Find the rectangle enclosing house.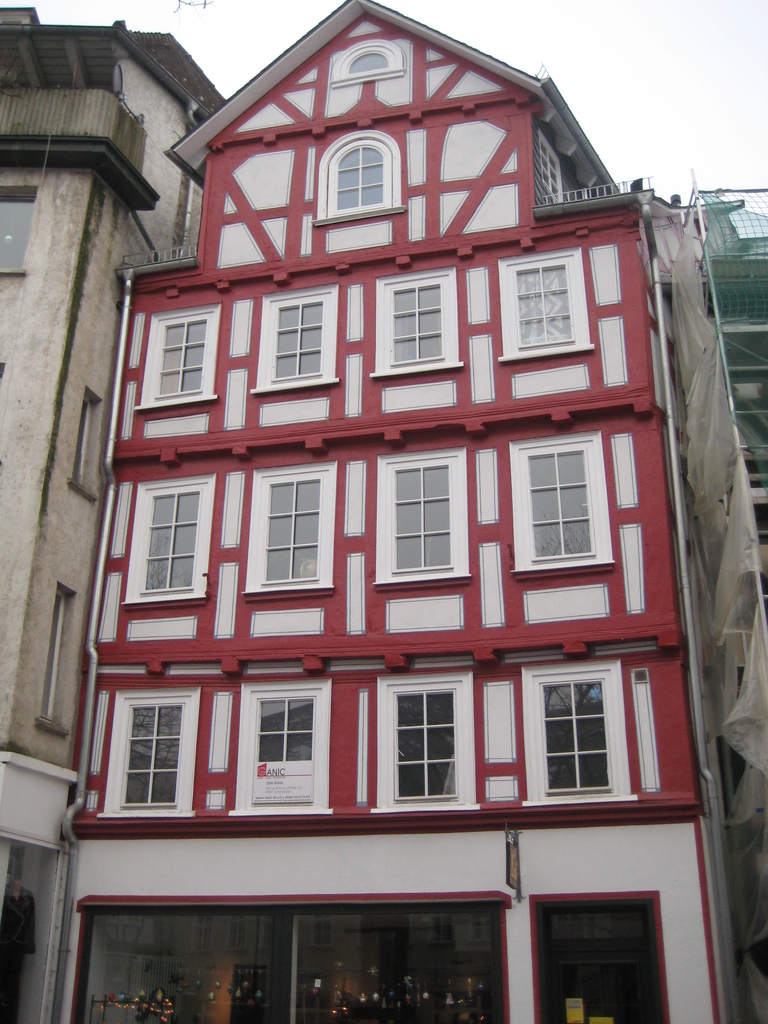
[left=36, top=0, right=745, bottom=1023].
